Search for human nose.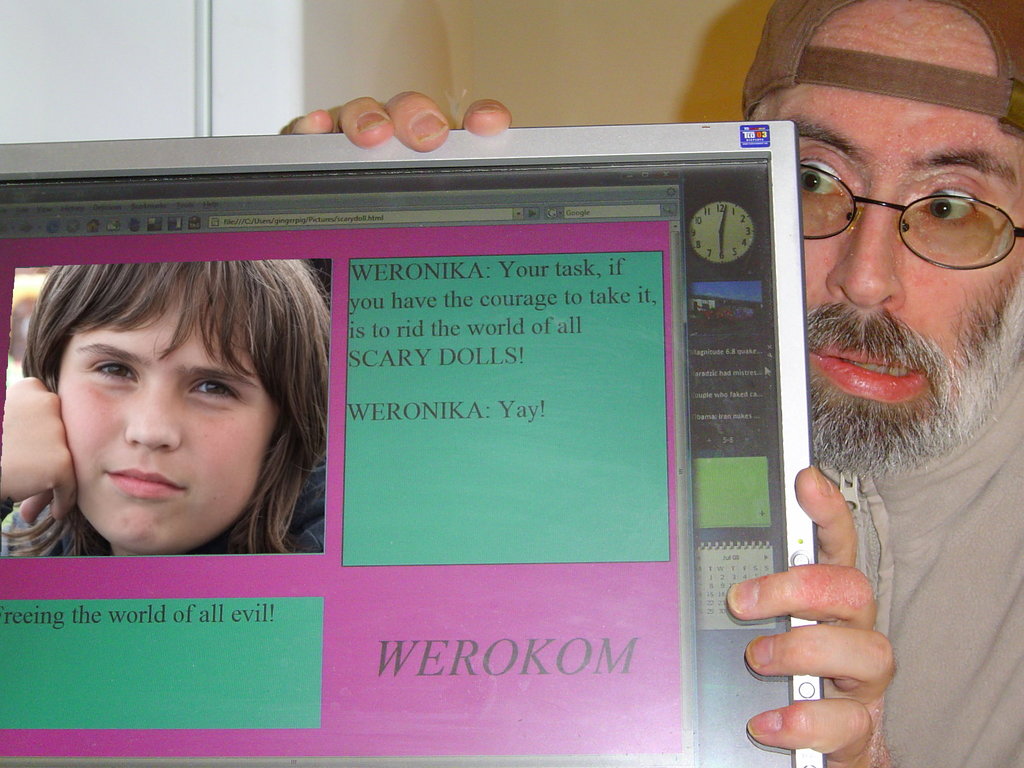
Found at l=828, t=177, r=906, b=307.
